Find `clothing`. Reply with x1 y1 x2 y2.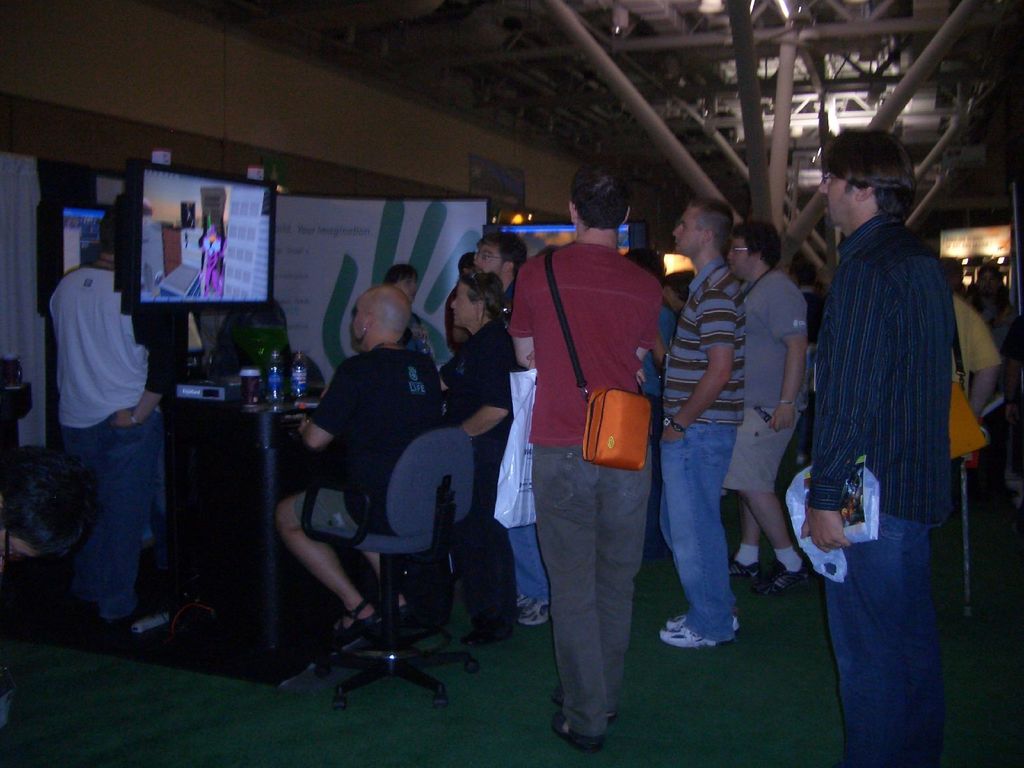
198 232 223 296.
